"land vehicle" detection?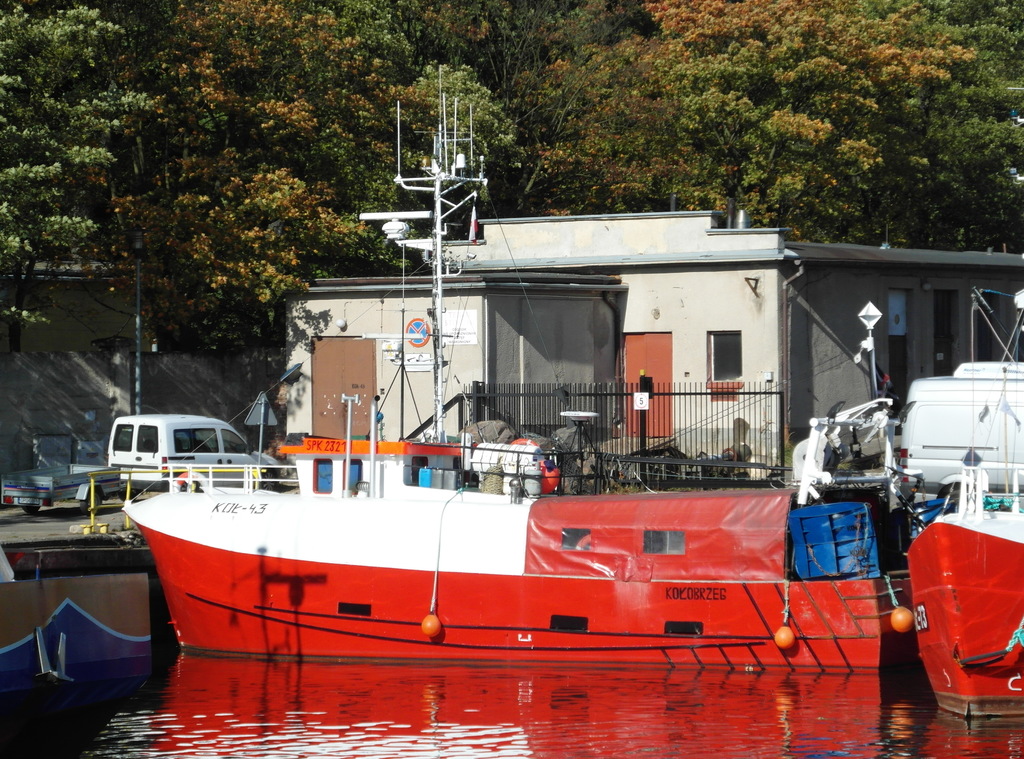
<bbox>67, 406, 268, 499</bbox>
